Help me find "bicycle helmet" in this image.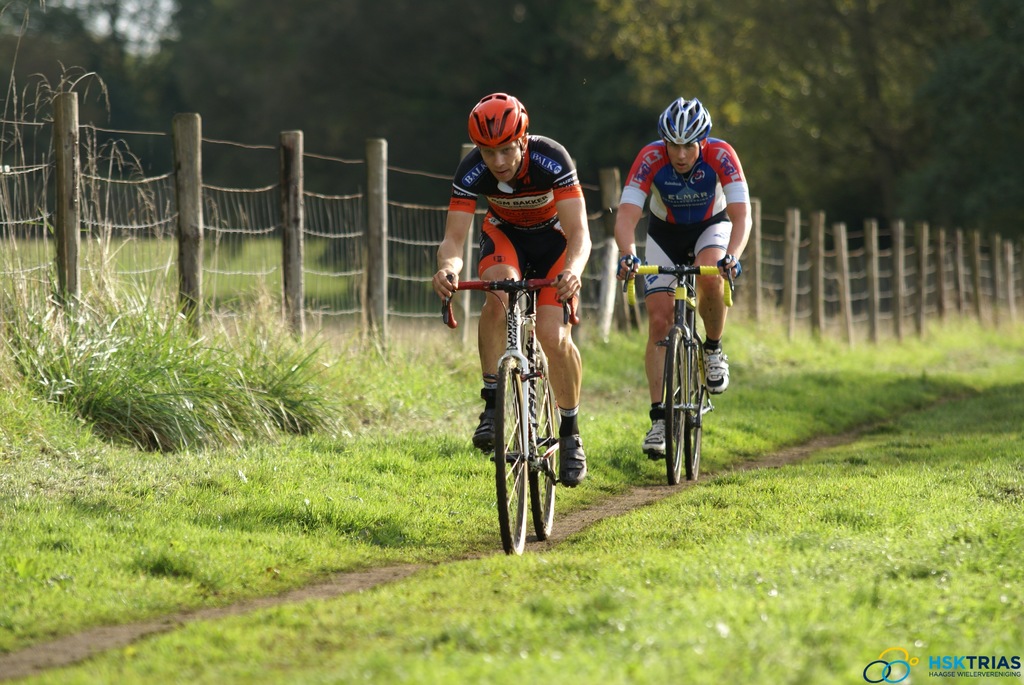
Found it: select_region(463, 88, 525, 155).
